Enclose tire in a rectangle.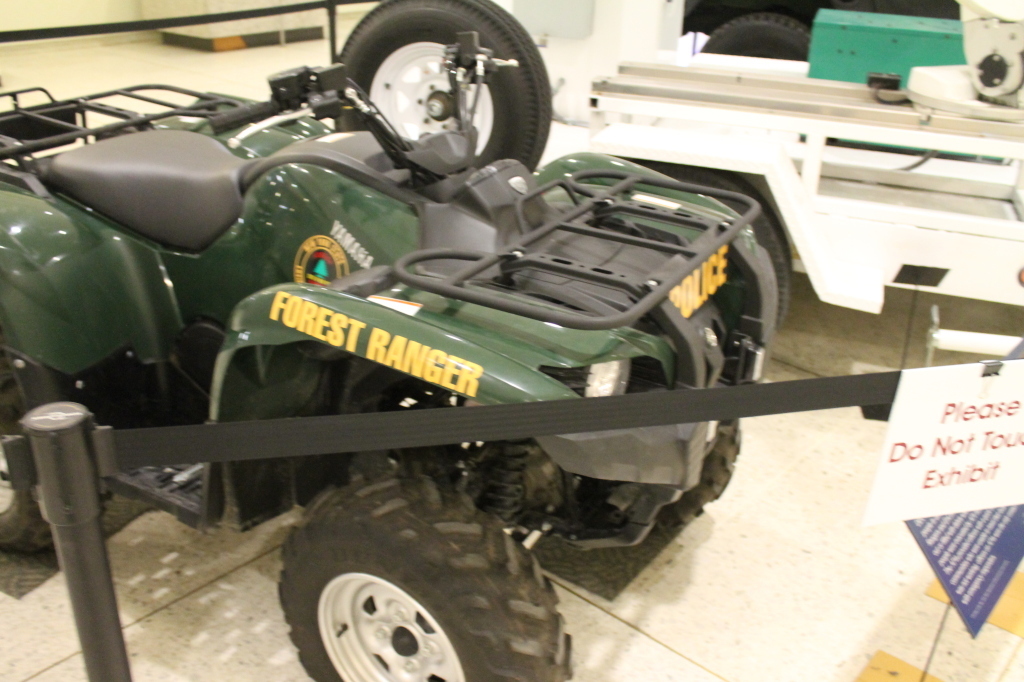
box=[658, 161, 793, 342].
